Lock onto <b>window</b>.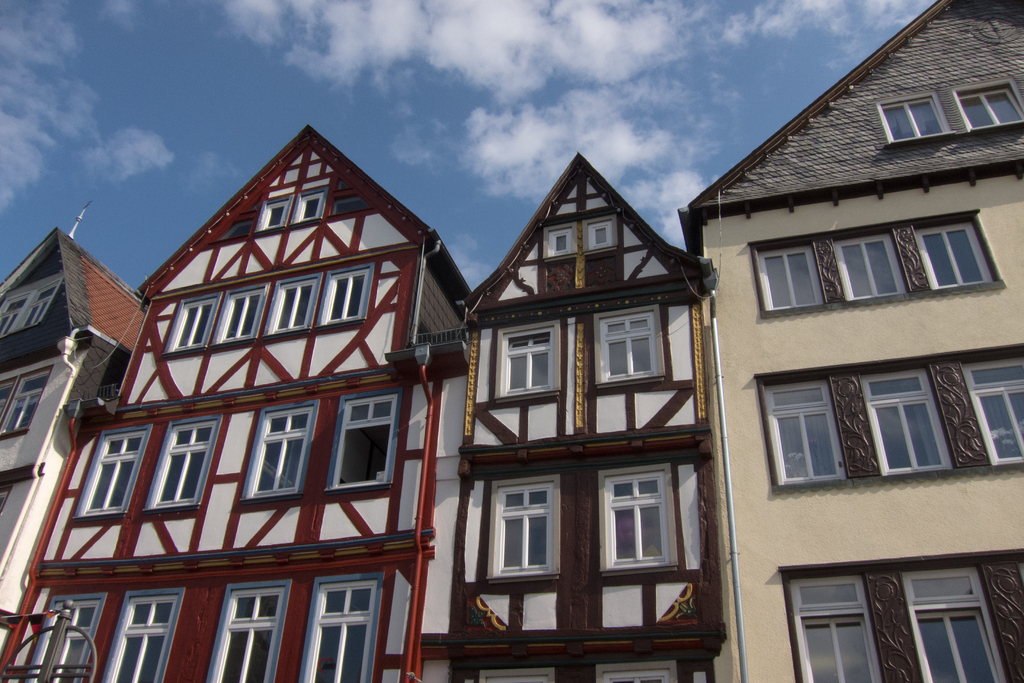
Locked: crop(270, 277, 317, 331).
